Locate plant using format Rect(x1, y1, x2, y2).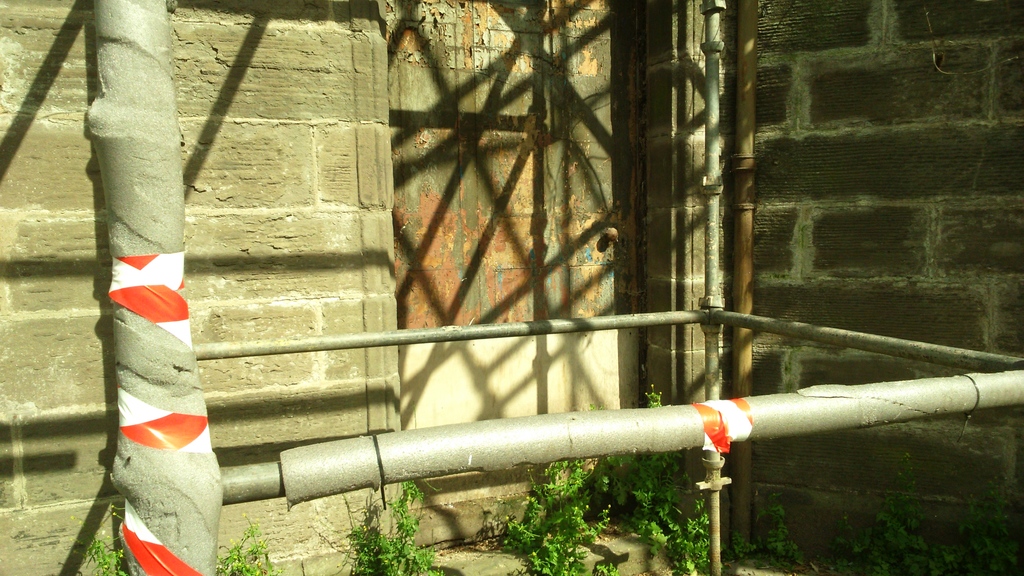
Rect(729, 527, 777, 561).
